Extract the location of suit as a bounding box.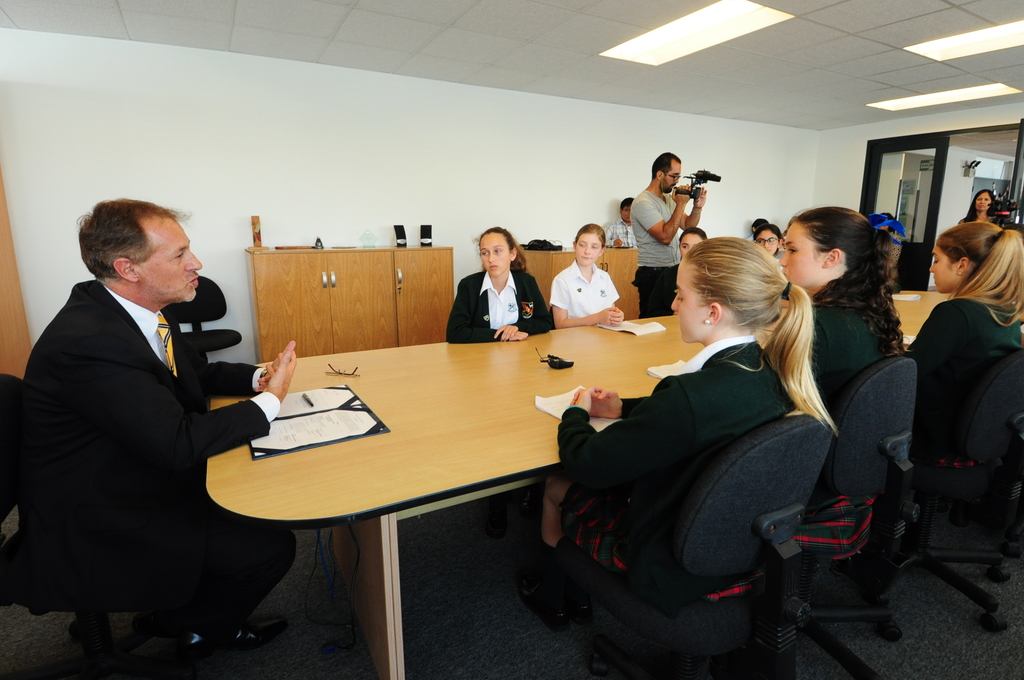
[26, 234, 300, 650].
